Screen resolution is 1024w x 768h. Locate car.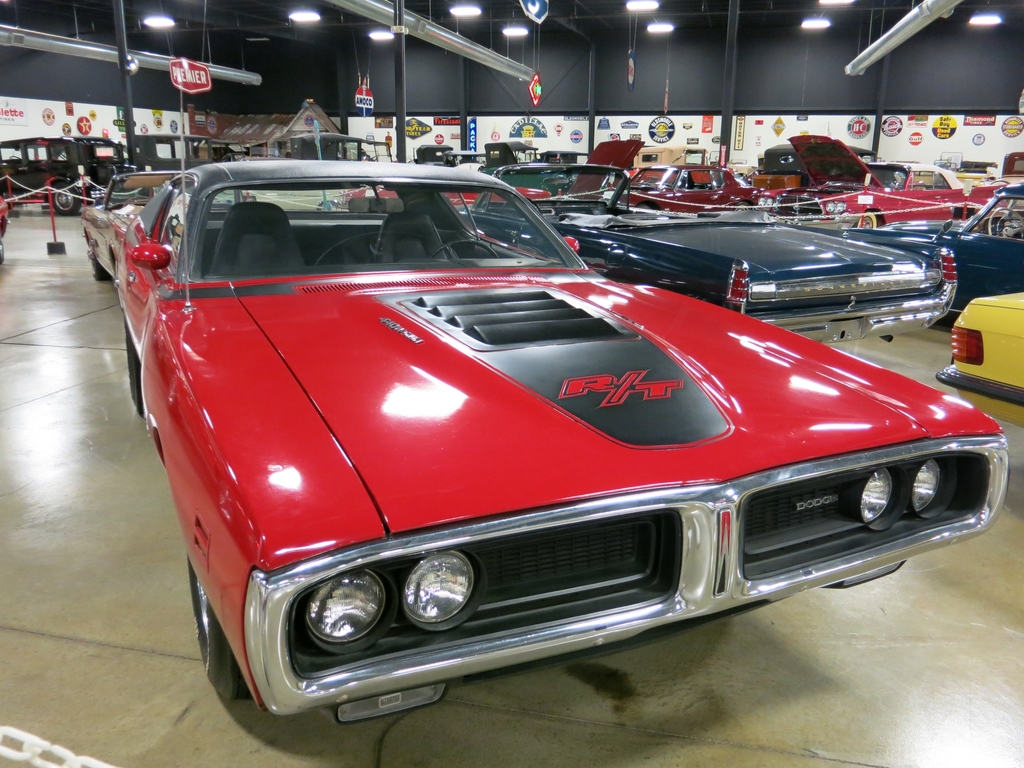
(x1=50, y1=165, x2=978, y2=714).
